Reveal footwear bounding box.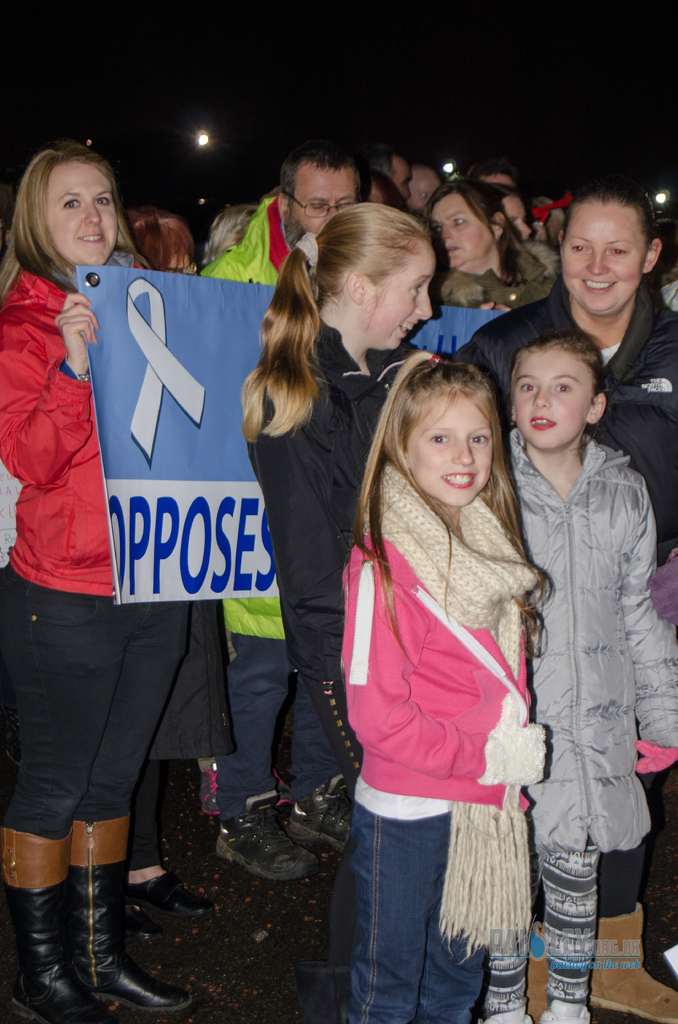
Revealed: [x1=124, y1=868, x2=218, y2=922].
